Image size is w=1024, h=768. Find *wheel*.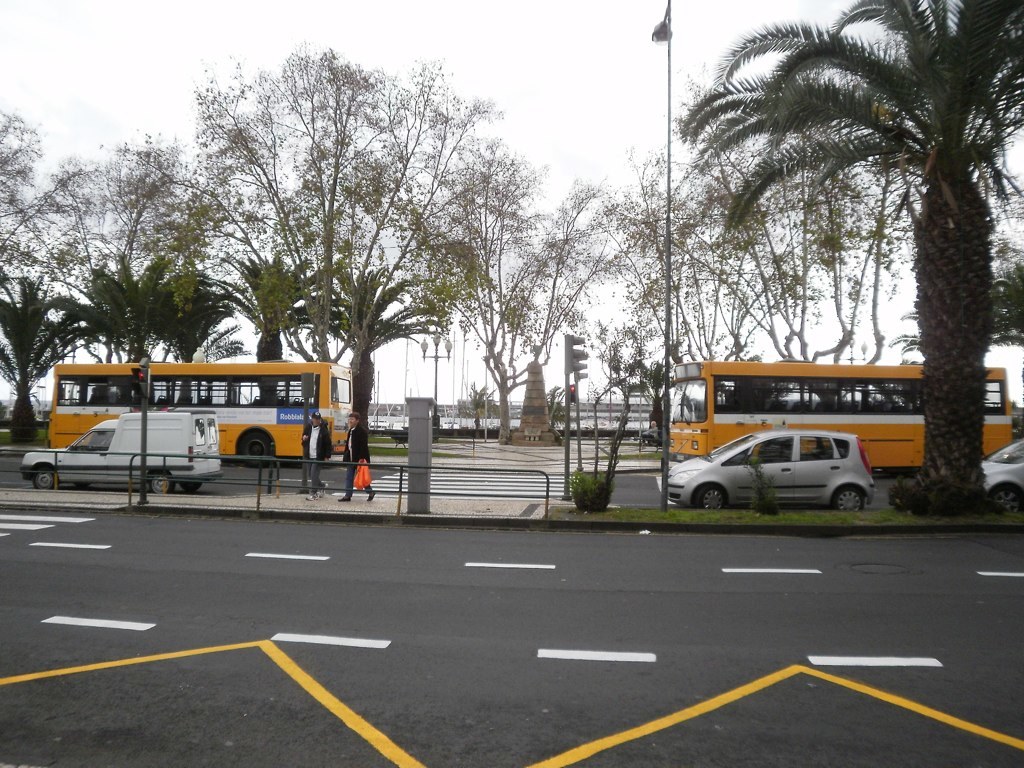
x1=31 y1=465 x2=59 y2=491.
